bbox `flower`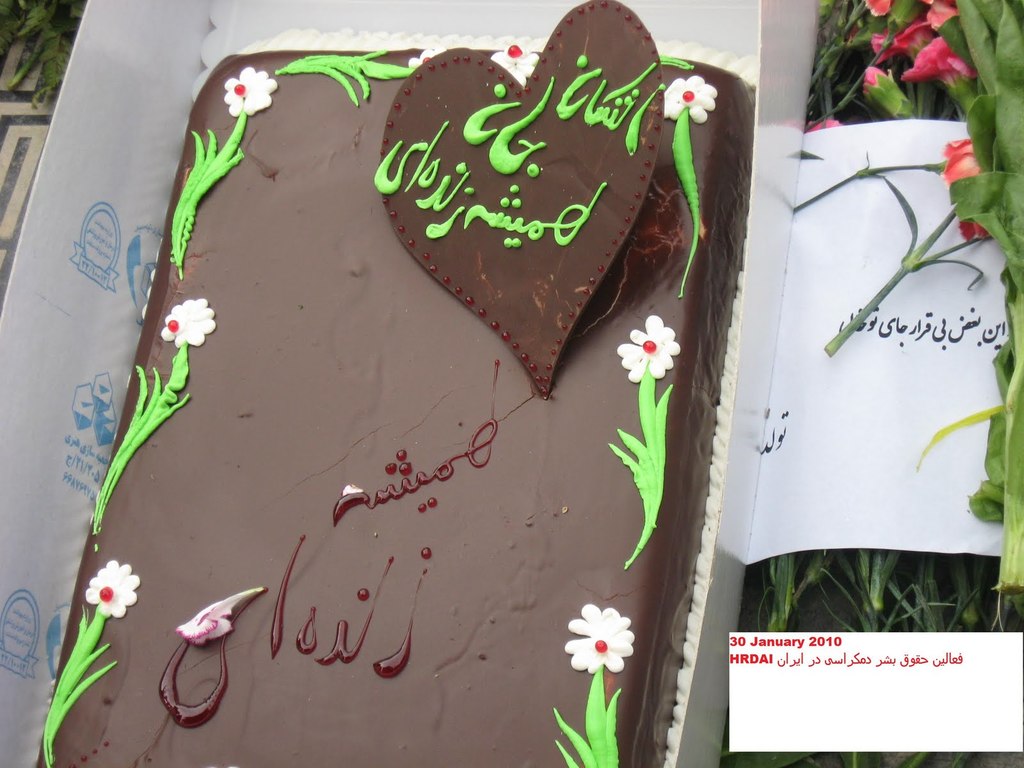
region(409, 48, 441, 77)
